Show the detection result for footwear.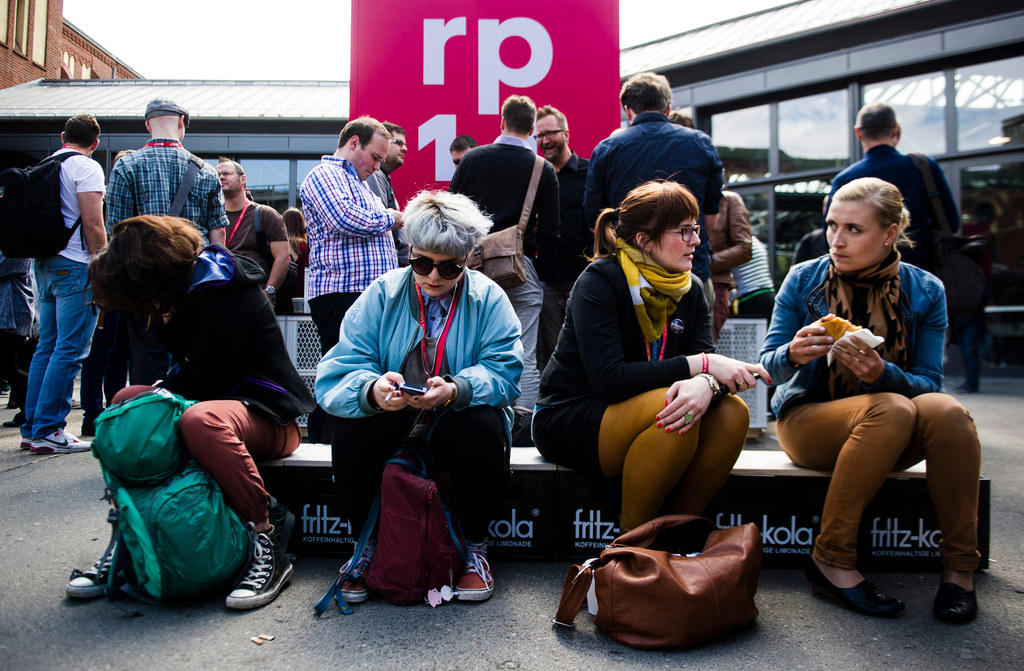
x1=451, y1=554, x2=499, y2=602.
